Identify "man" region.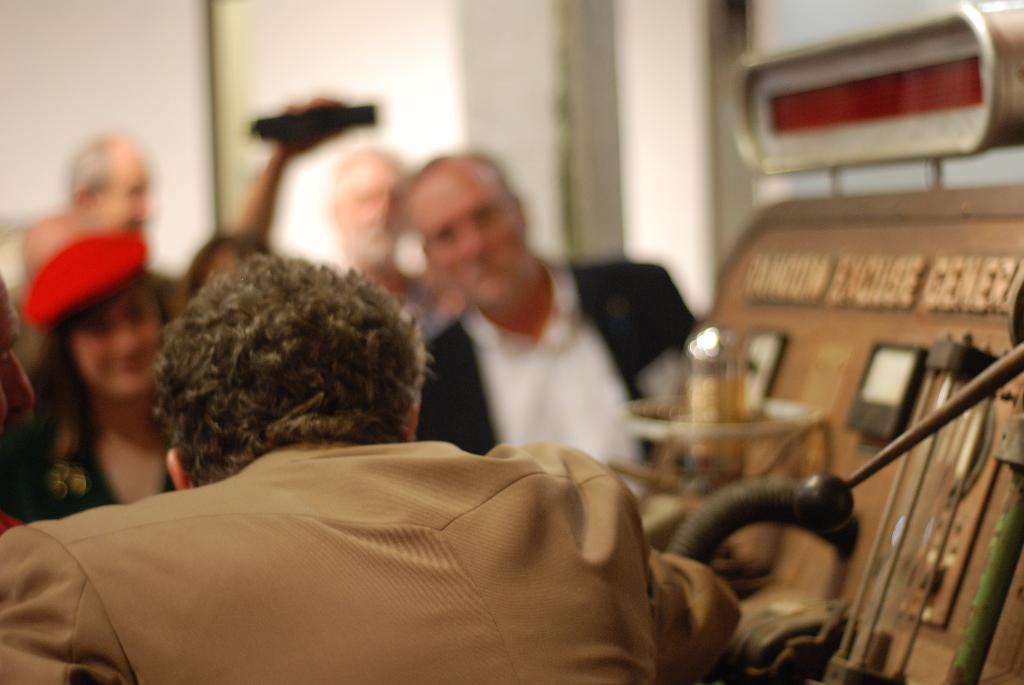
Region: crop(13, 233, 787, 662).
